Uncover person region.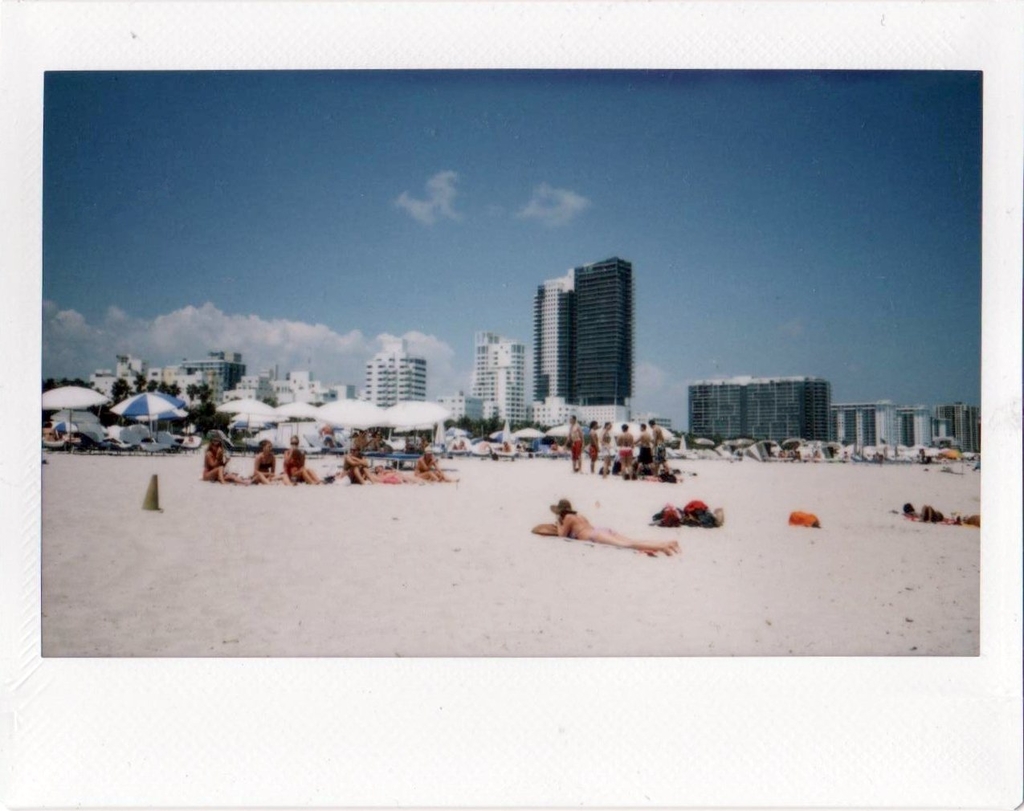
Uncovered: bbox=(614, 422, 634, 475).
